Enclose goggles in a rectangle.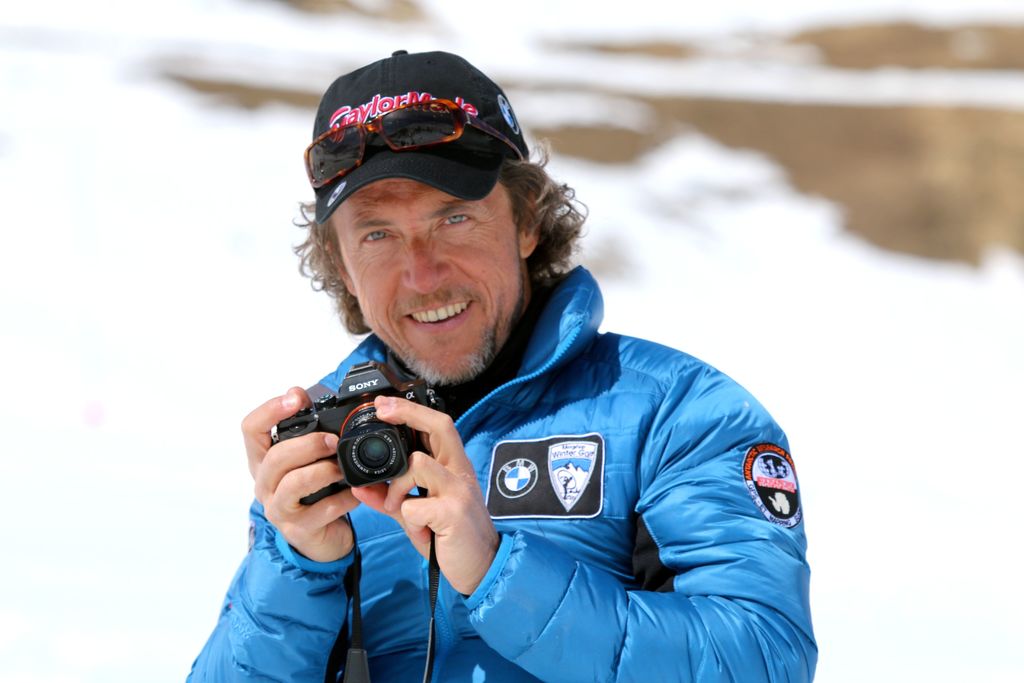
detection(298, 99, 527, 192).
